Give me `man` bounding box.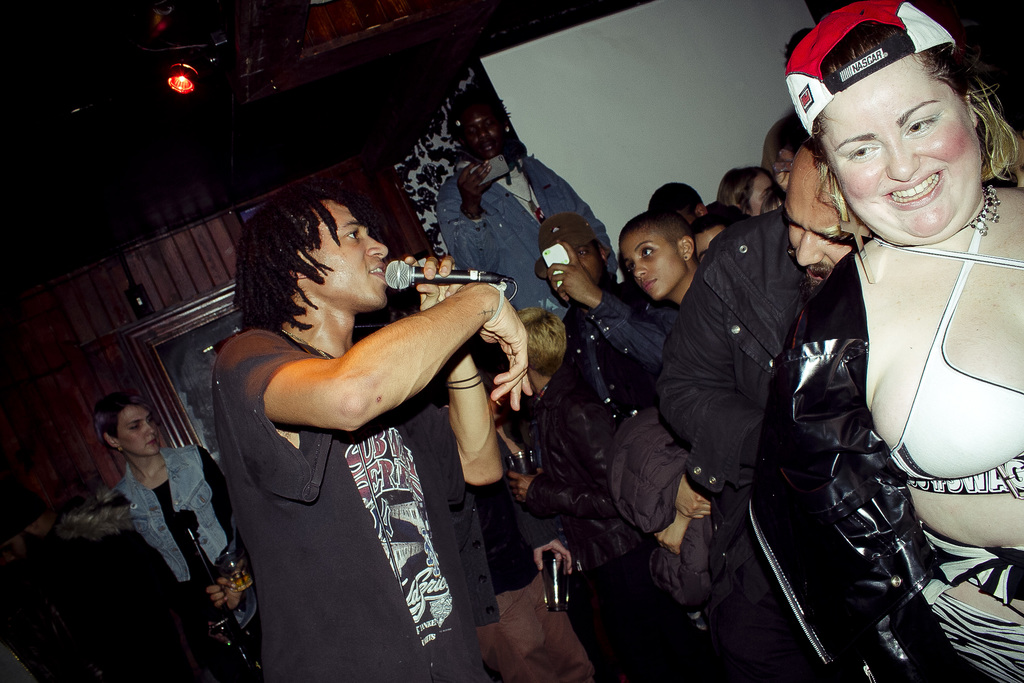
l=530, t=212, r=682, b=425.
